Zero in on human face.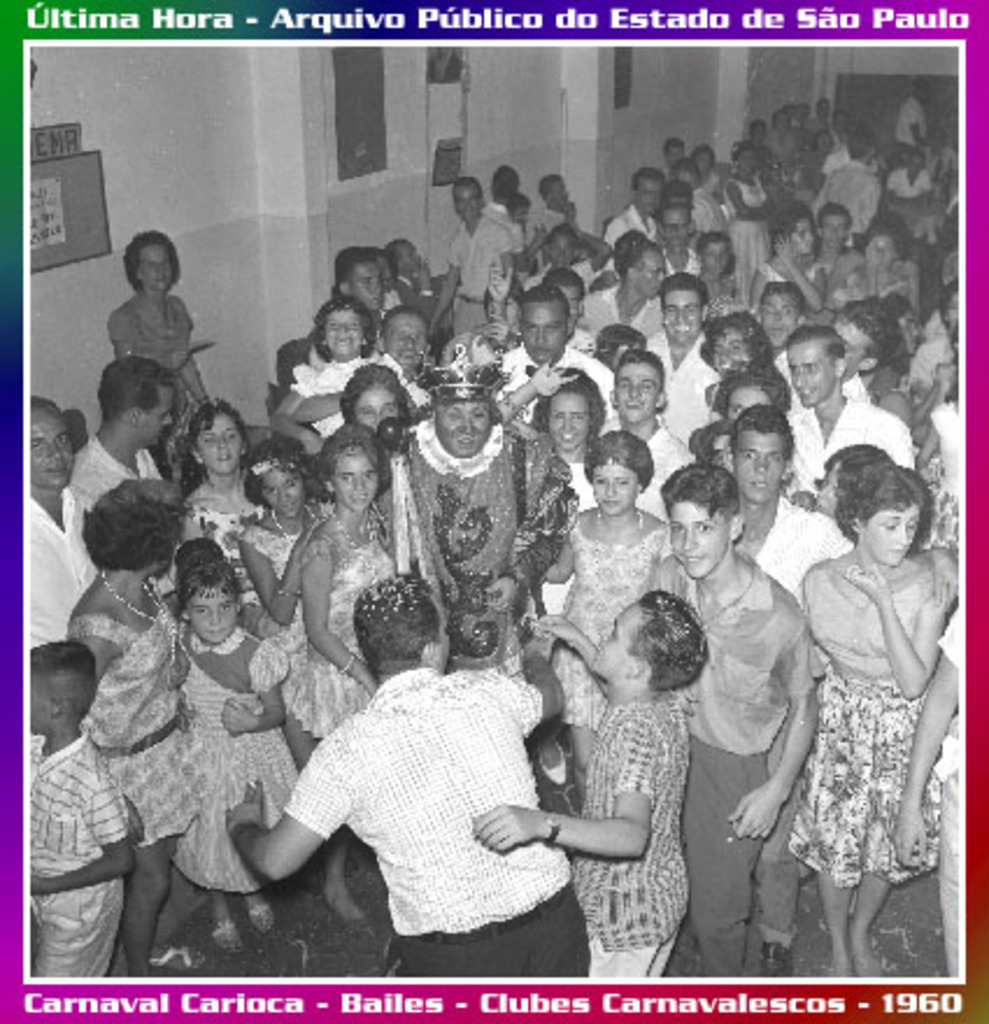
Zeroed in: l=707, t=247, r=733, b=277.
